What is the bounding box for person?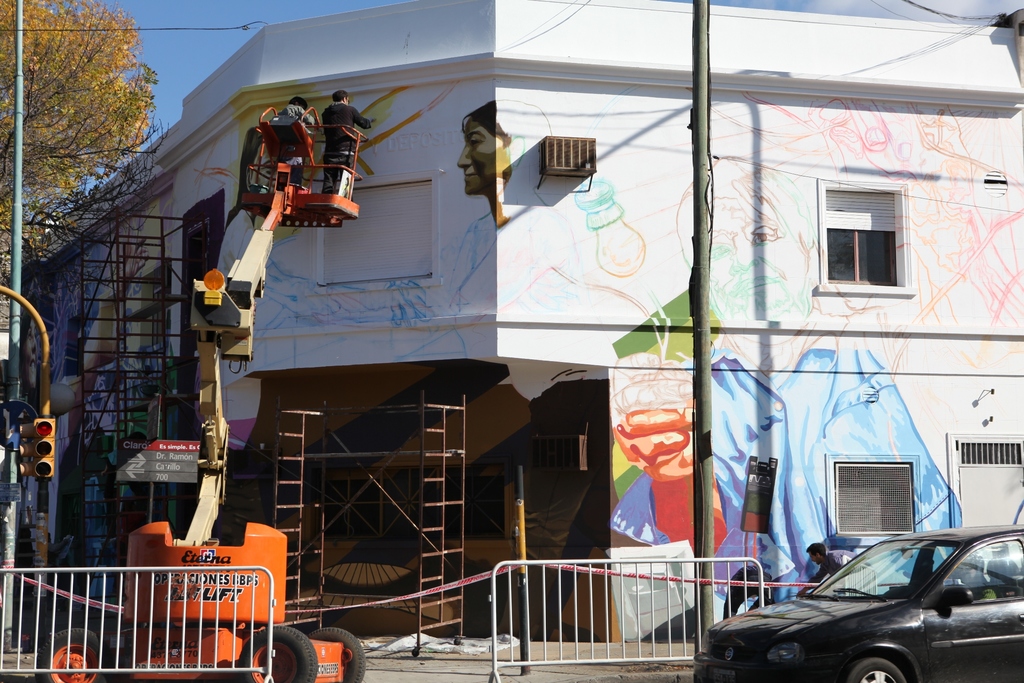
pyautogui.locateOnScreen(796, 543, 872, 597).
